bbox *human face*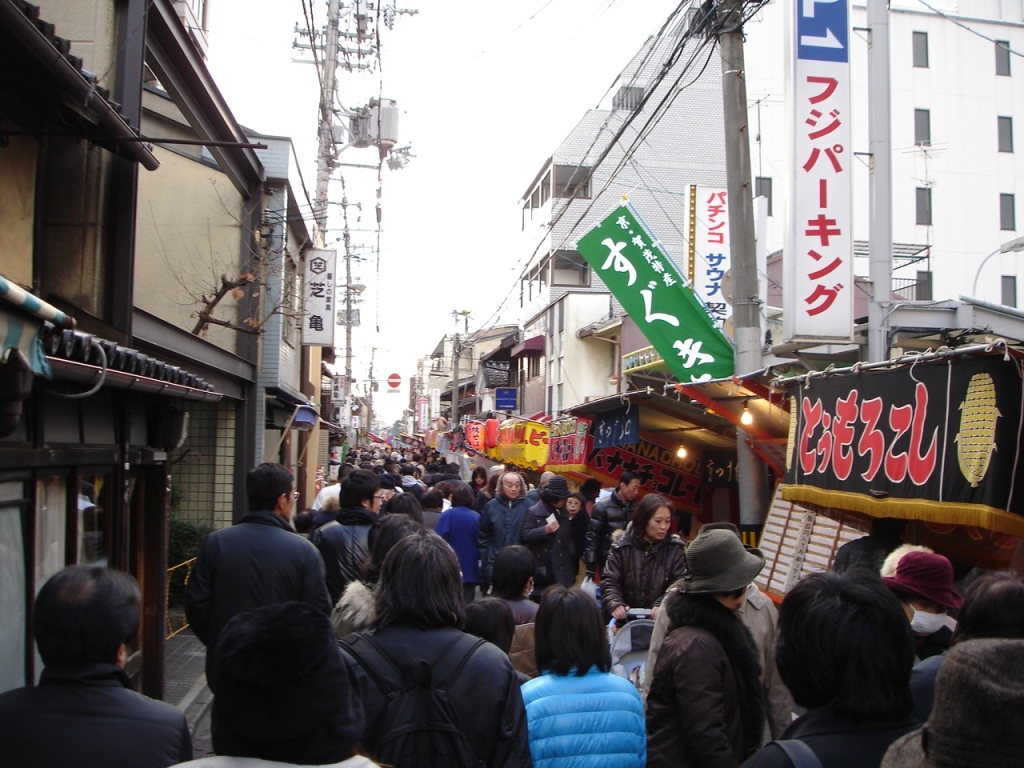
detection(624, 475, 638, 499)
